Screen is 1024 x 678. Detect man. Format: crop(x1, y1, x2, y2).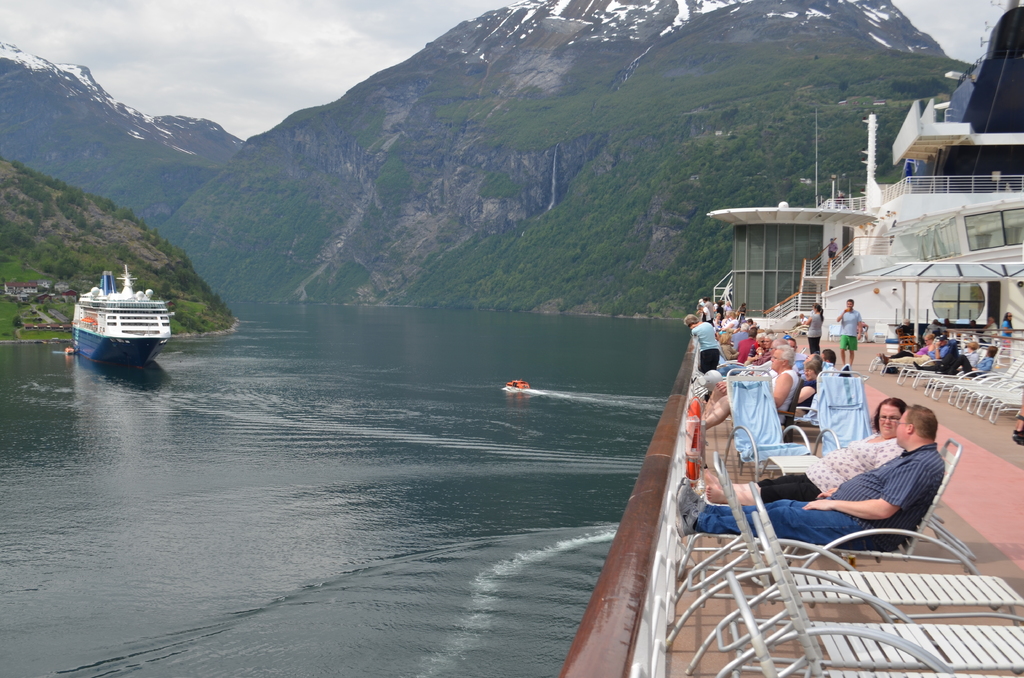
crop(697, 303, 710, 318).
